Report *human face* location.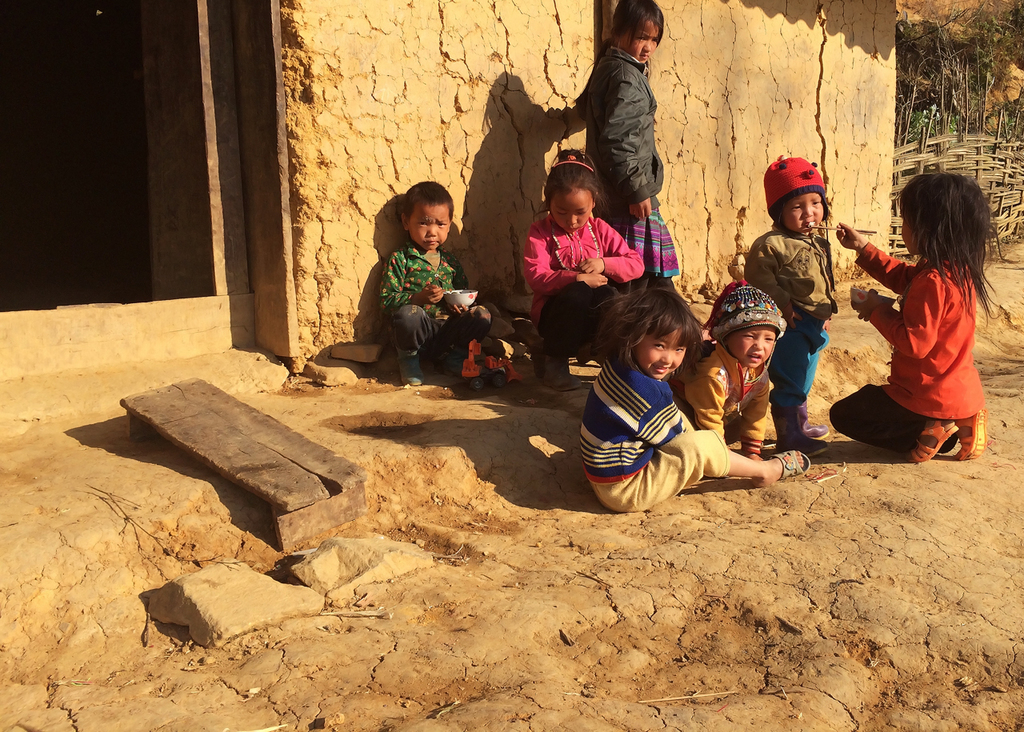
Report: [x1=898, y1=201, x2=921, y2=252].
